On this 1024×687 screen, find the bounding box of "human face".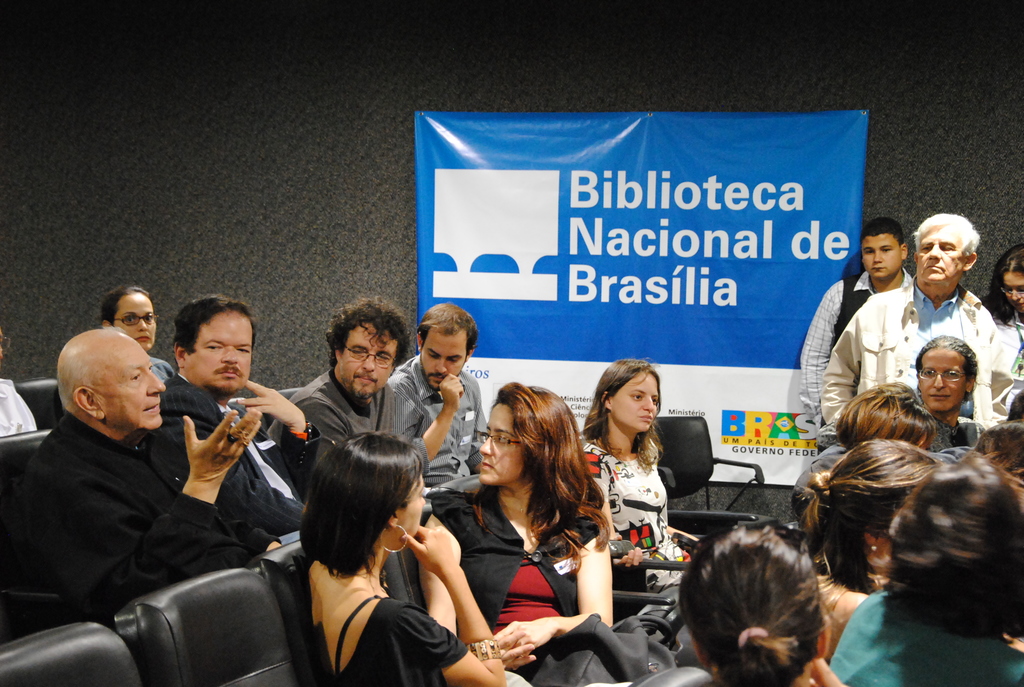
Bounding box: 917,227,962,285.
